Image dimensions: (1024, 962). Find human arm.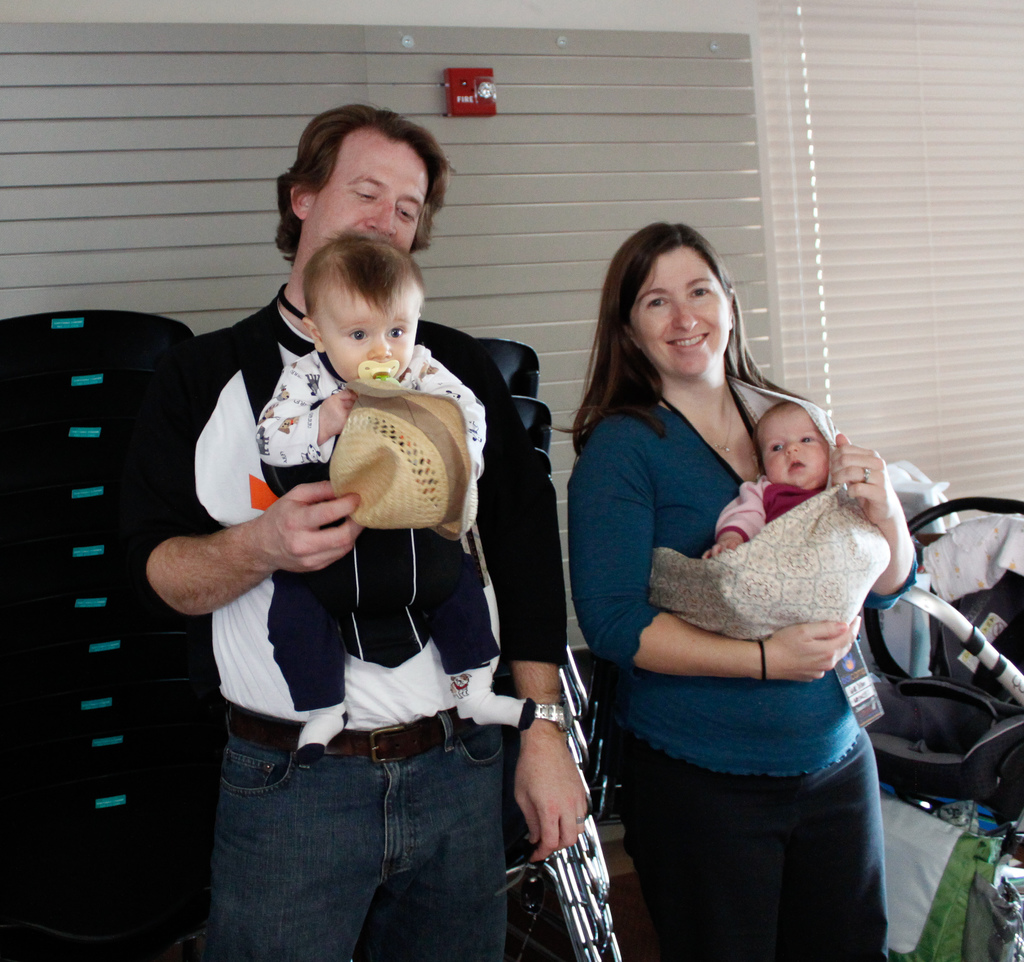
(696,469,777,570).
